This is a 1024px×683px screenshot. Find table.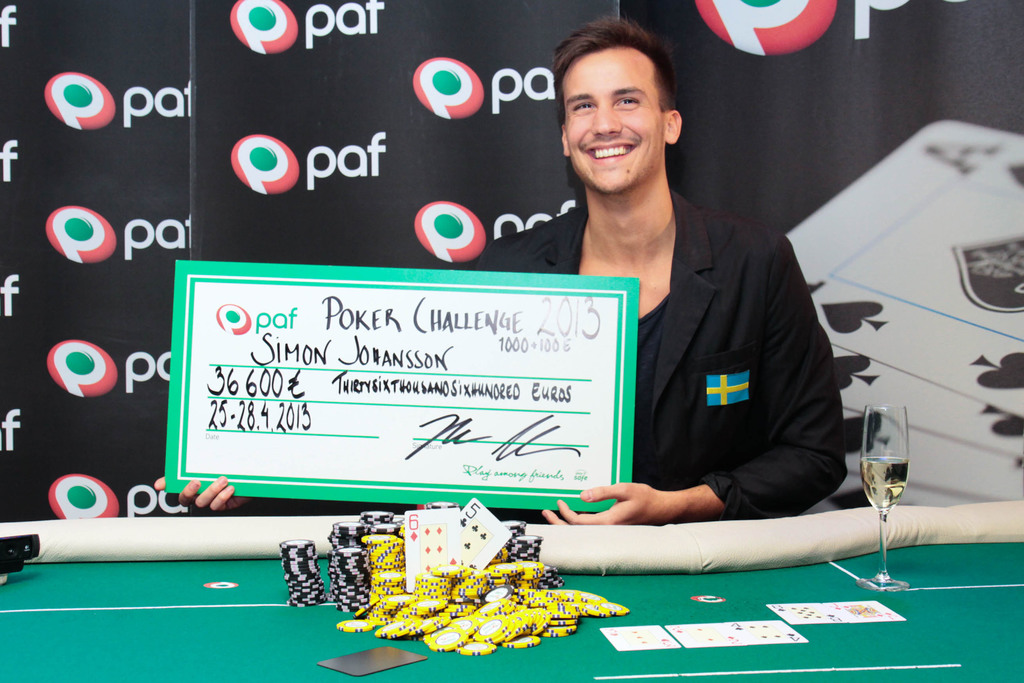
Bounding box: pyautogui.locateOnScreen(0, 521, 1023, 682).
